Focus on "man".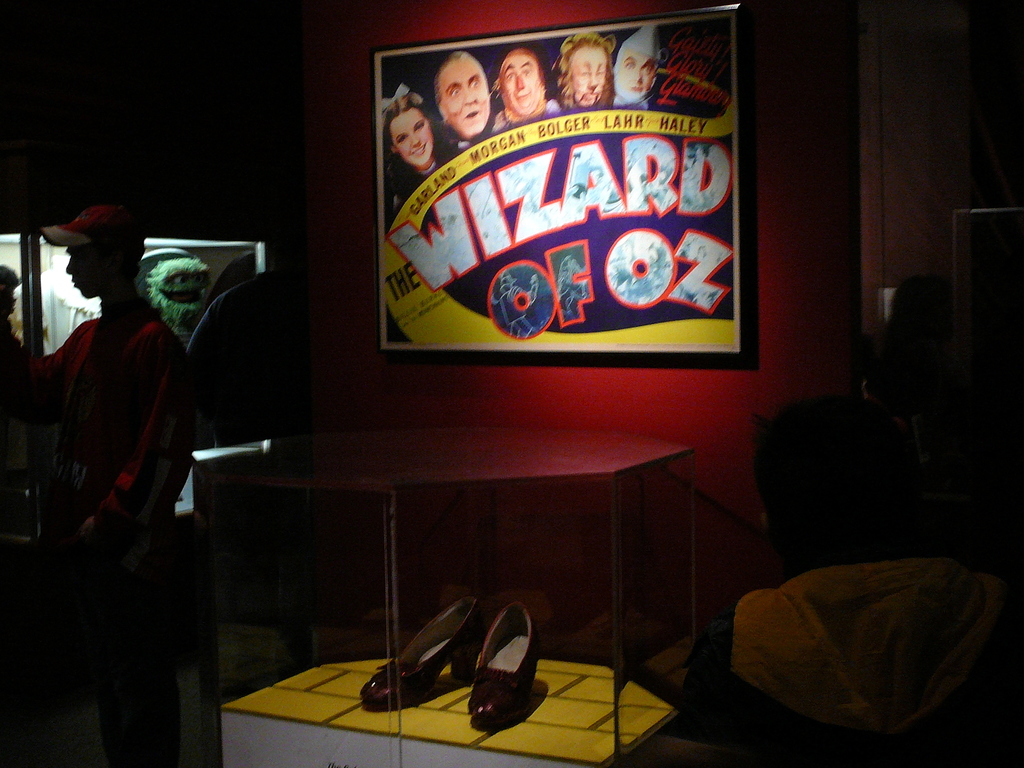
Focused at <bbox>23, 186, 240, 728</bbox>.
